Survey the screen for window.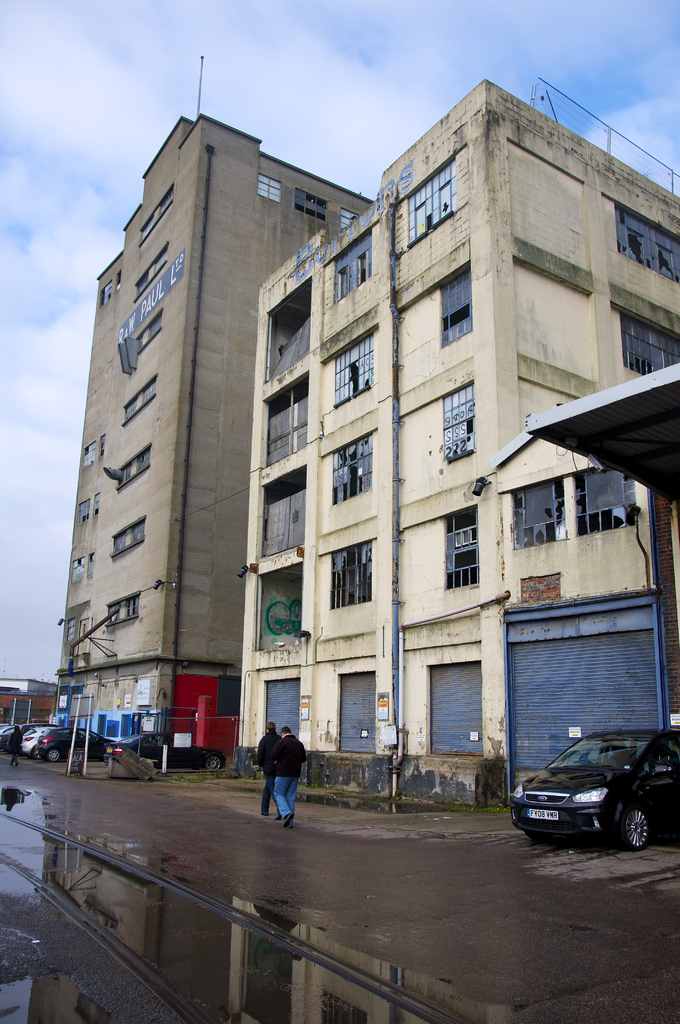
Survey found: {"x1": 329, "y1": 239, "x2": 380, "y2": 287}.
